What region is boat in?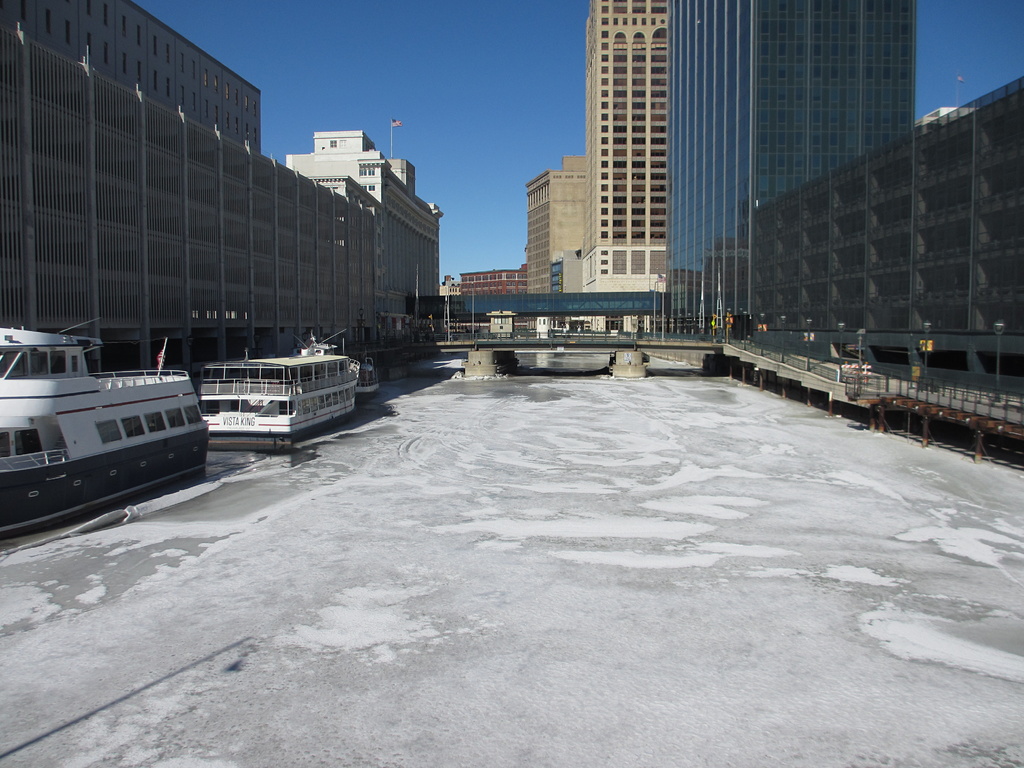
170,328,370,447.
